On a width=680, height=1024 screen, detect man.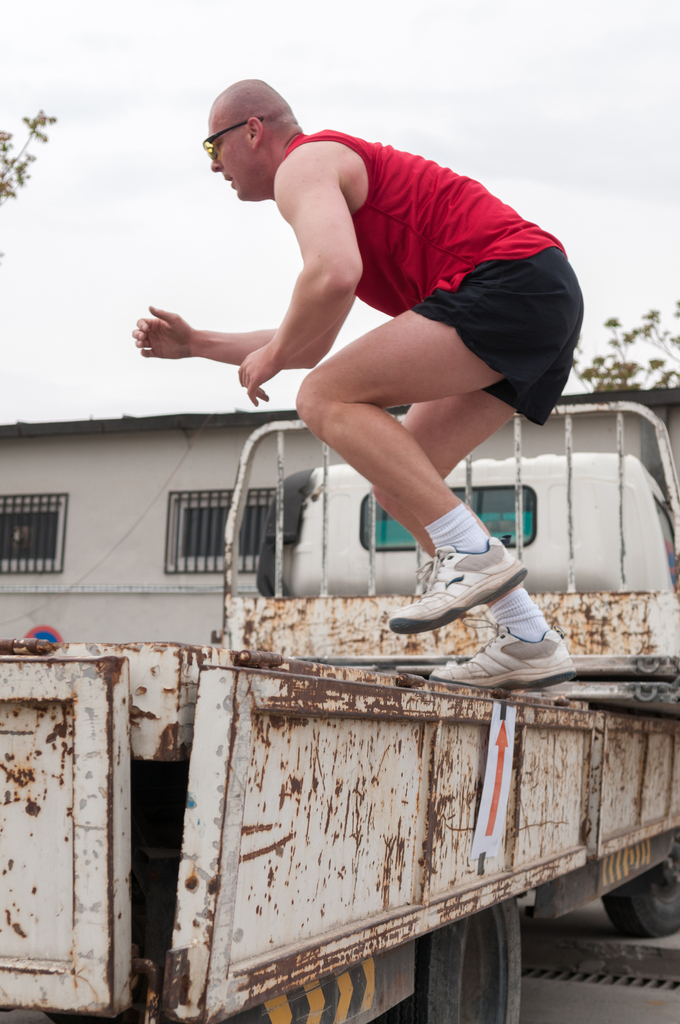
<box>138,67,583,687</box>.
